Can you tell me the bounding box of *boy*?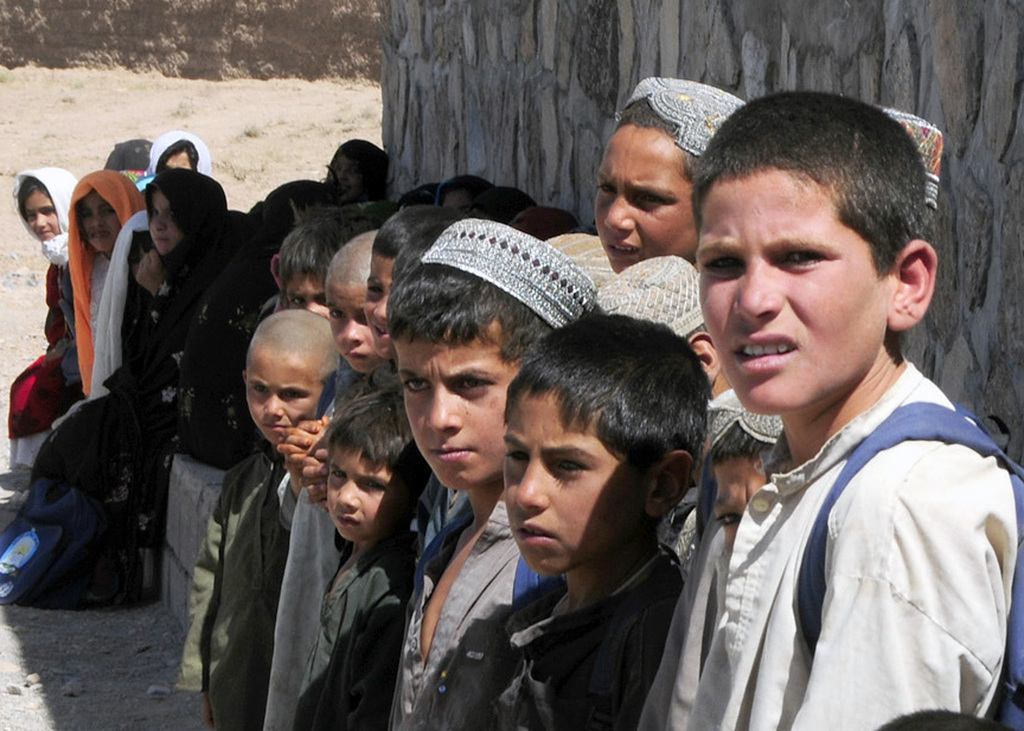
458, 300, 754, 730.
